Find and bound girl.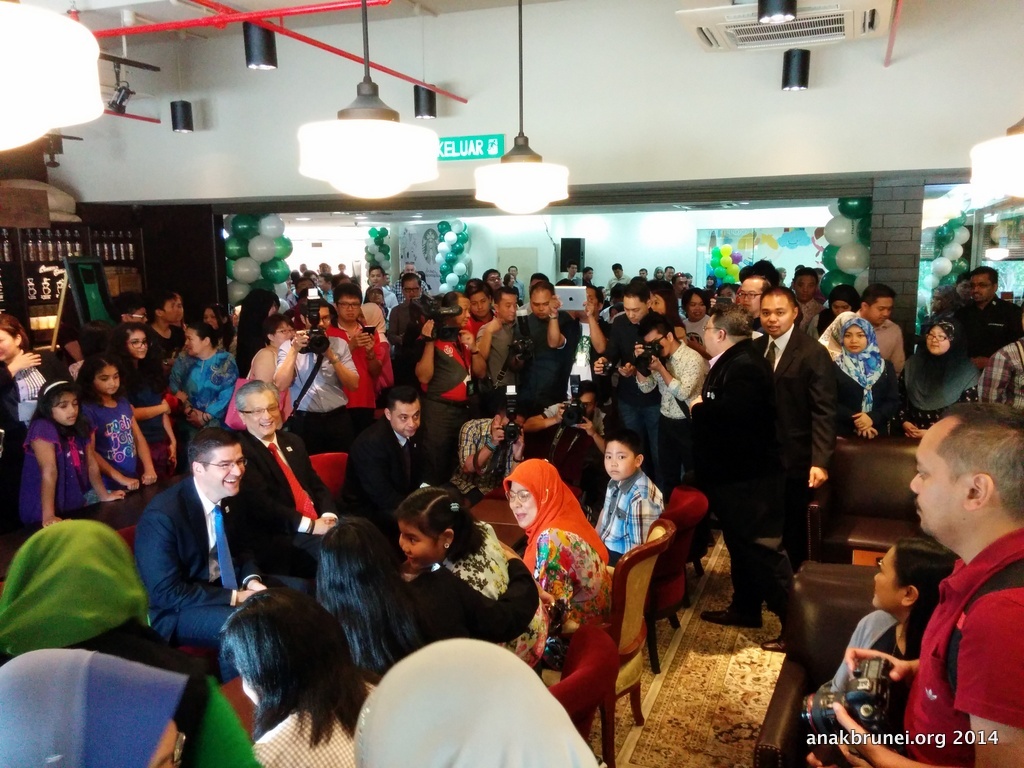
Bound: 222 583 377 767.
